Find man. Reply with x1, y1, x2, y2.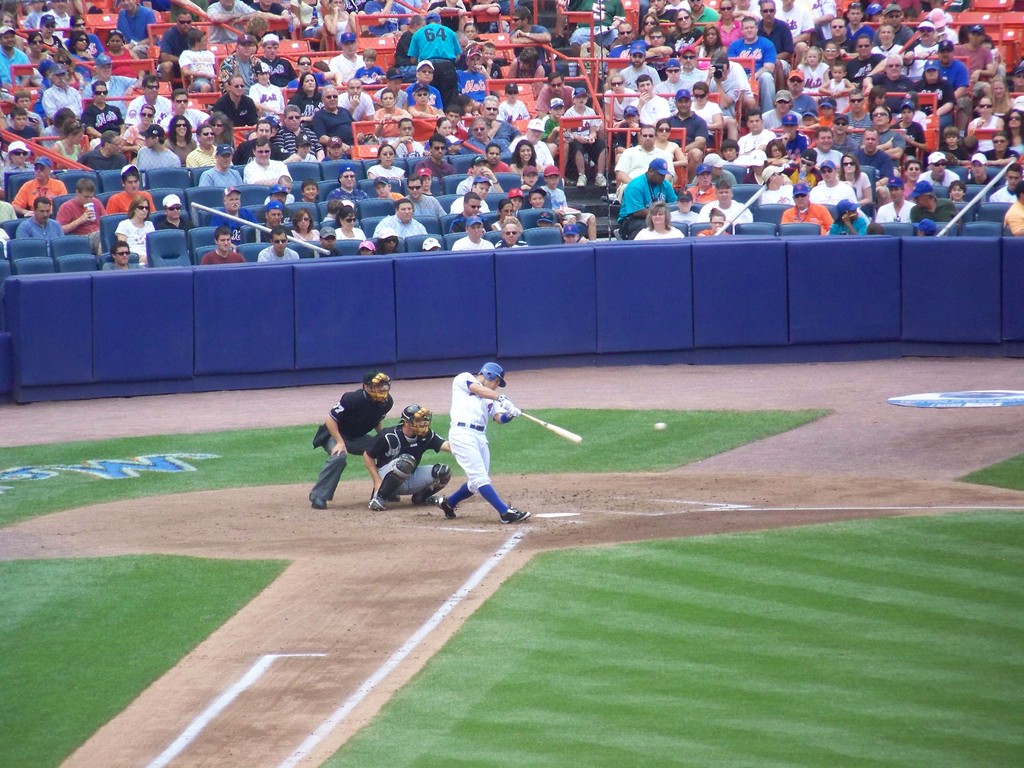
253, 0, 283, 21.
